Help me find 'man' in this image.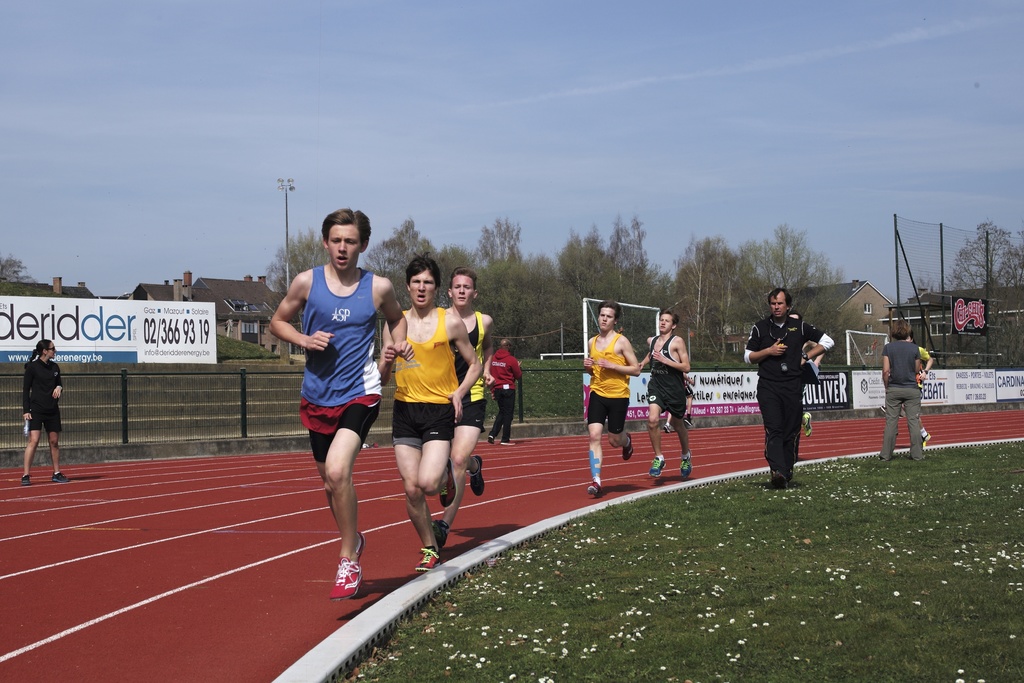
Found it: crop(577, 296, 639, 498).
